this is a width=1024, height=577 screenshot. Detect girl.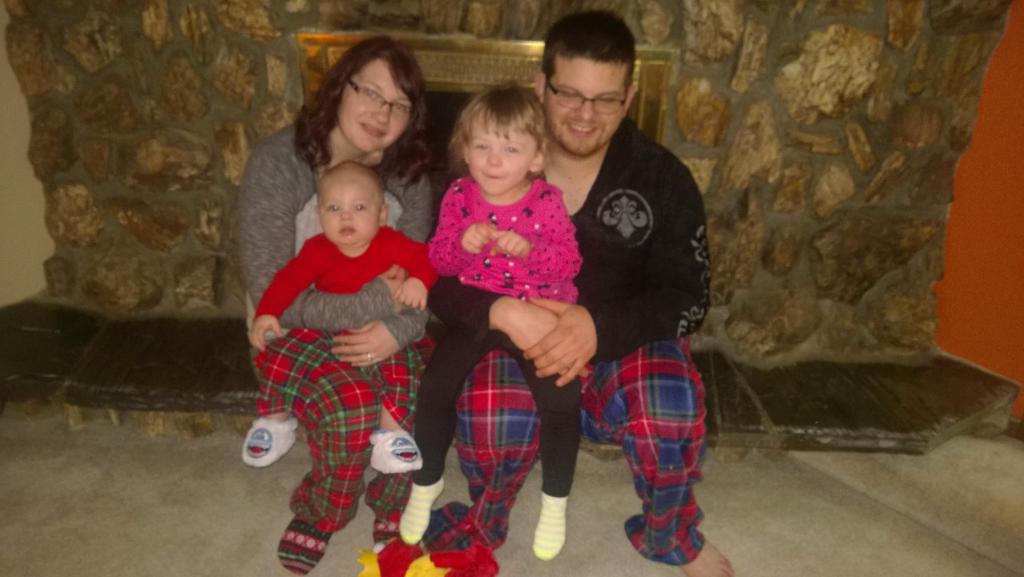
select_region(402, 81, 583, 559).
